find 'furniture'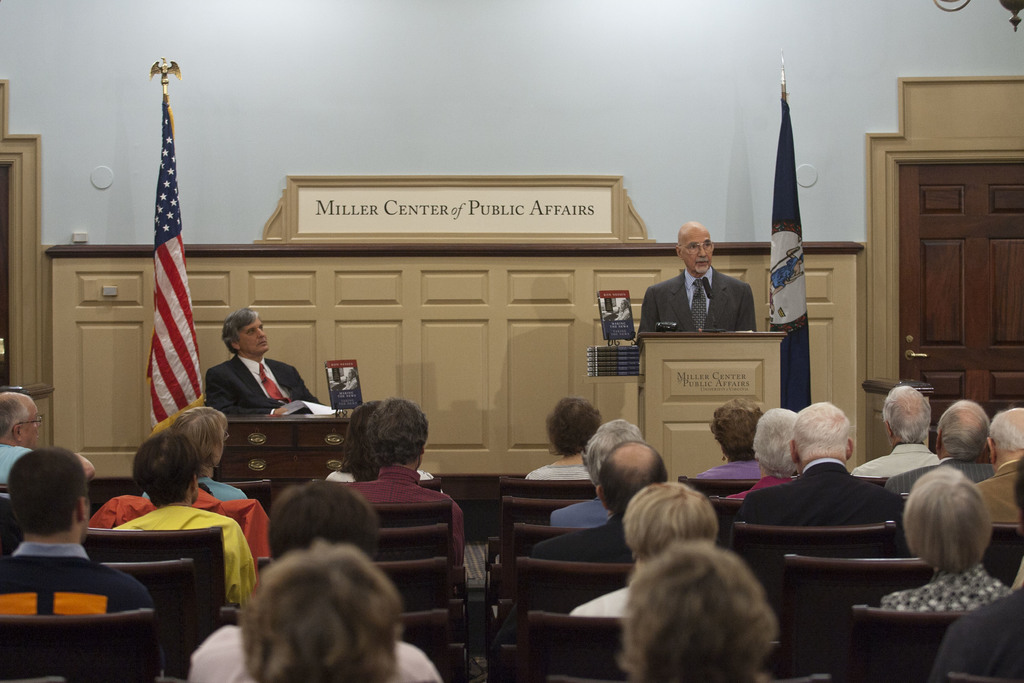
481, 520, 593, 574
